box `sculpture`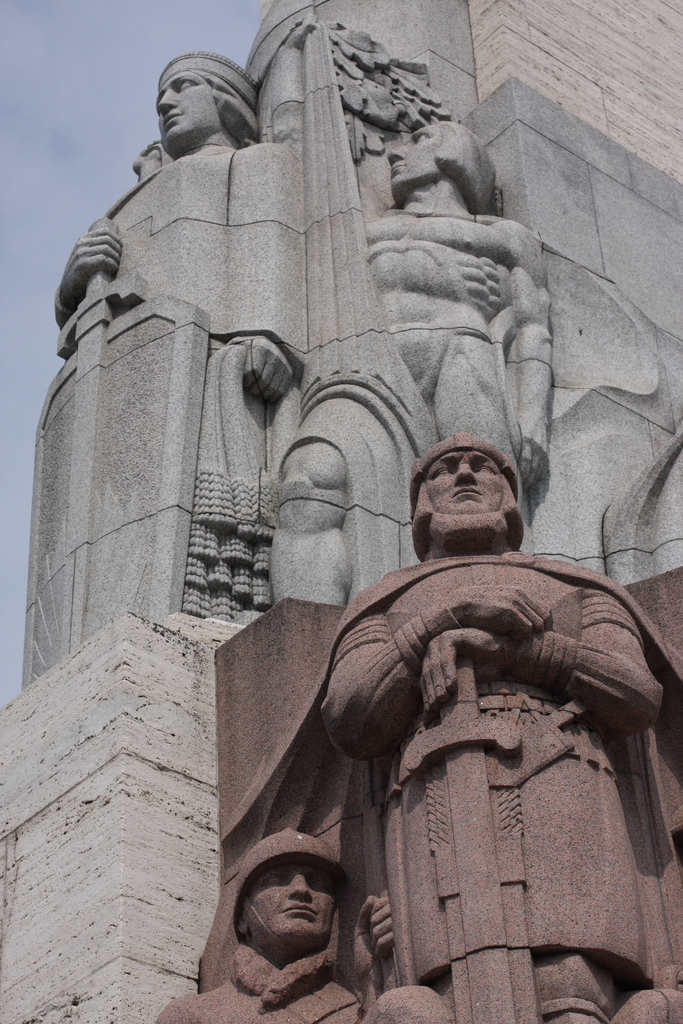
region(163, 829, 394, 1023)
